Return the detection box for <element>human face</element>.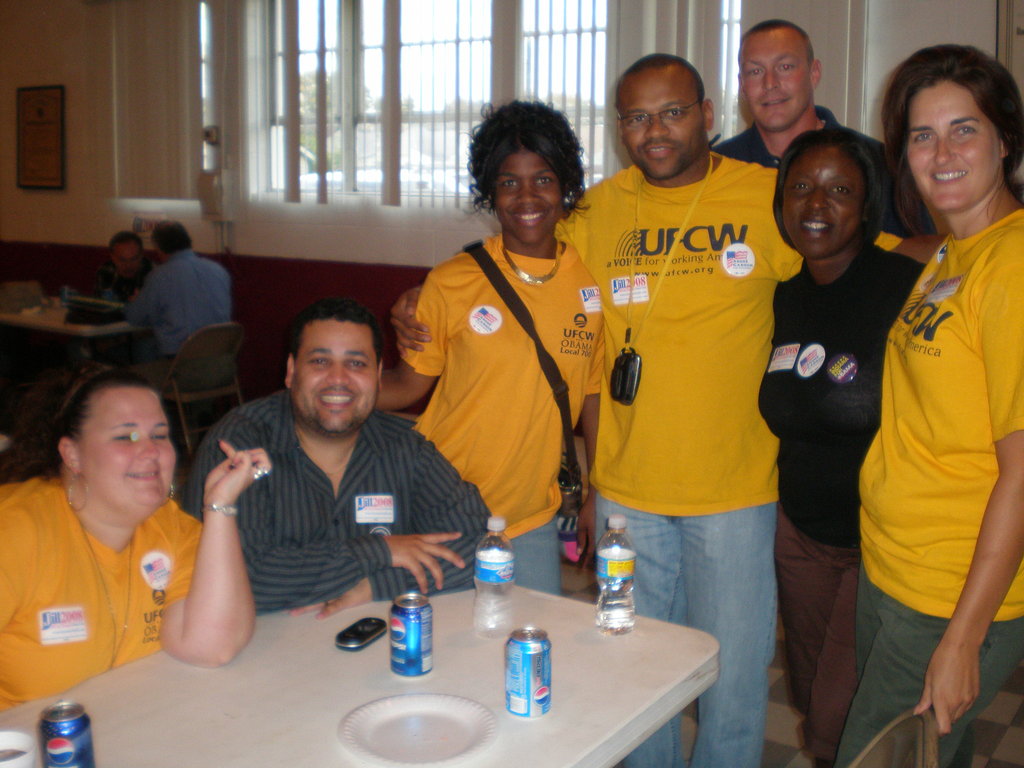
779, 148, 866, 252.
